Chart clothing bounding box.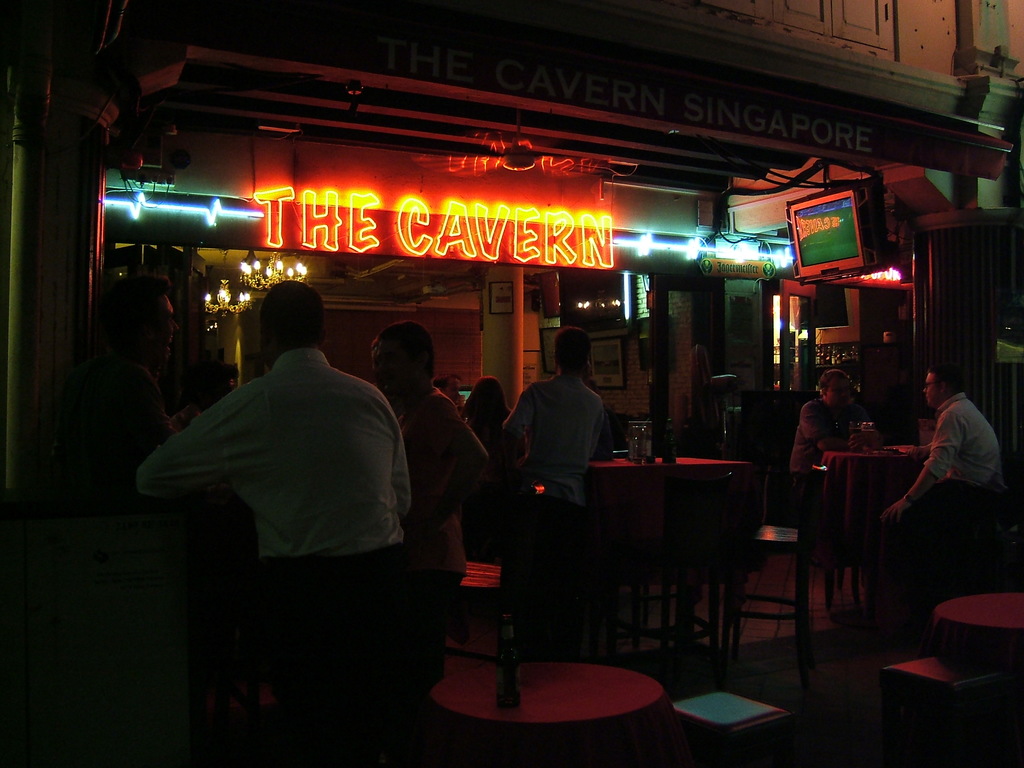
Charted: detection(783, 400, 844, 511).
